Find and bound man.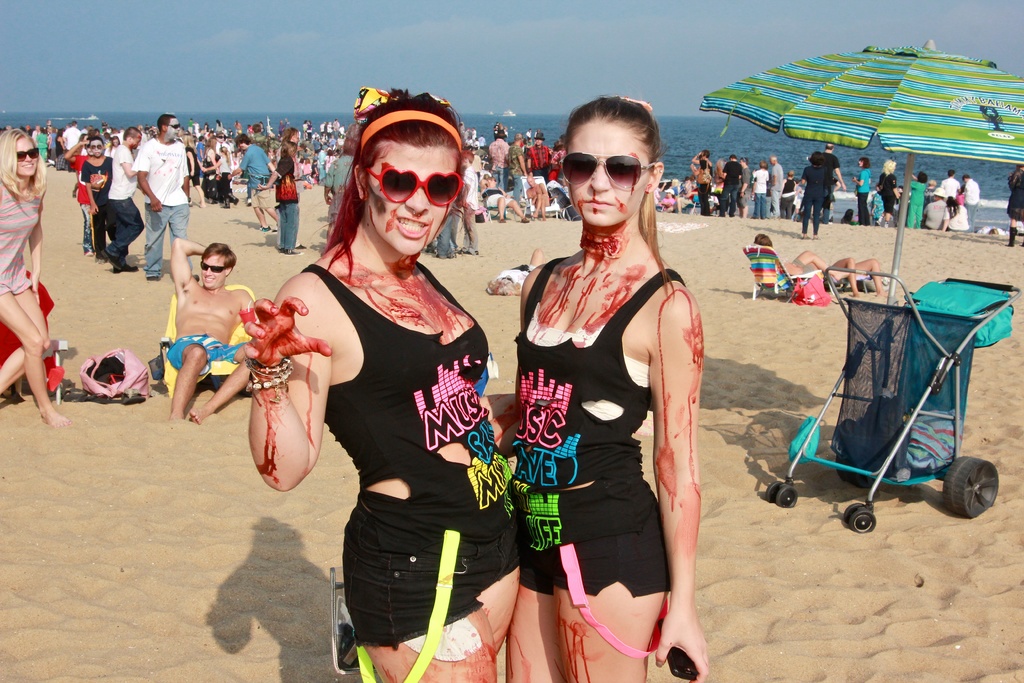
Bound: [x1=134, y1=114, x2=189, y2=283].
